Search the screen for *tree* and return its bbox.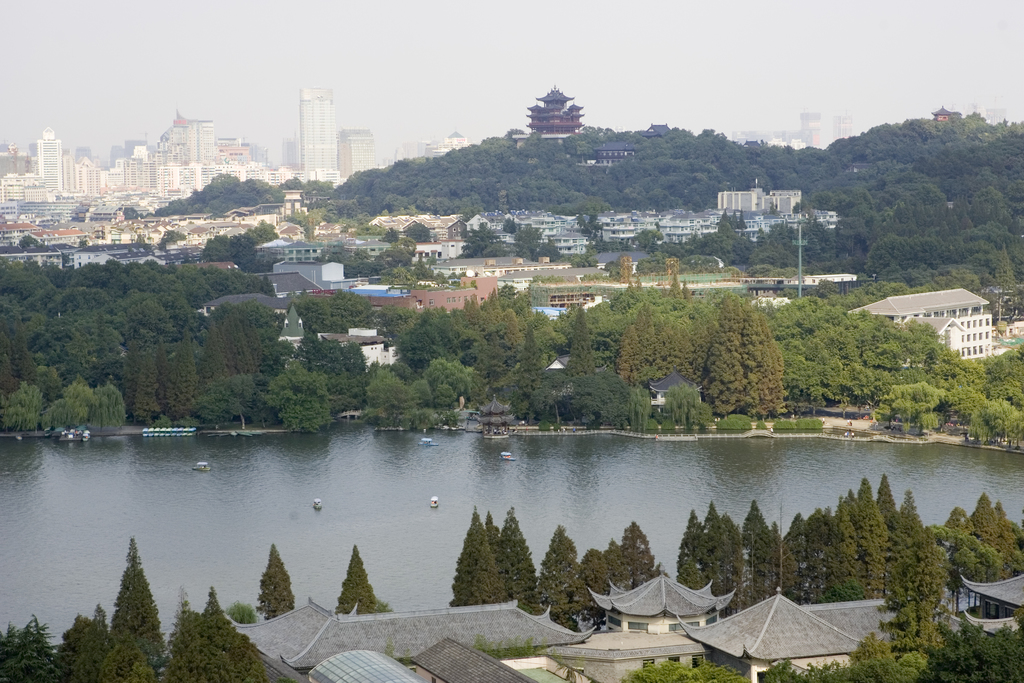
Found: [x1=289, y1=329, x2=362, y2=375].
